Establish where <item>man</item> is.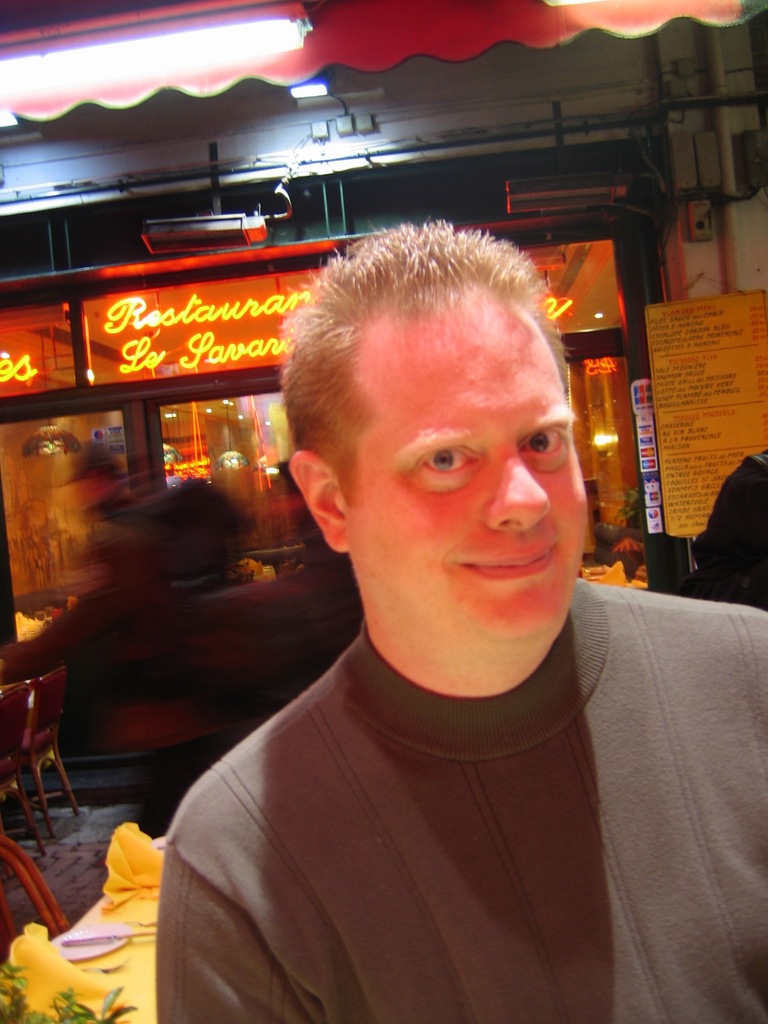
Established at locate(125, 203, 725, 1005).
